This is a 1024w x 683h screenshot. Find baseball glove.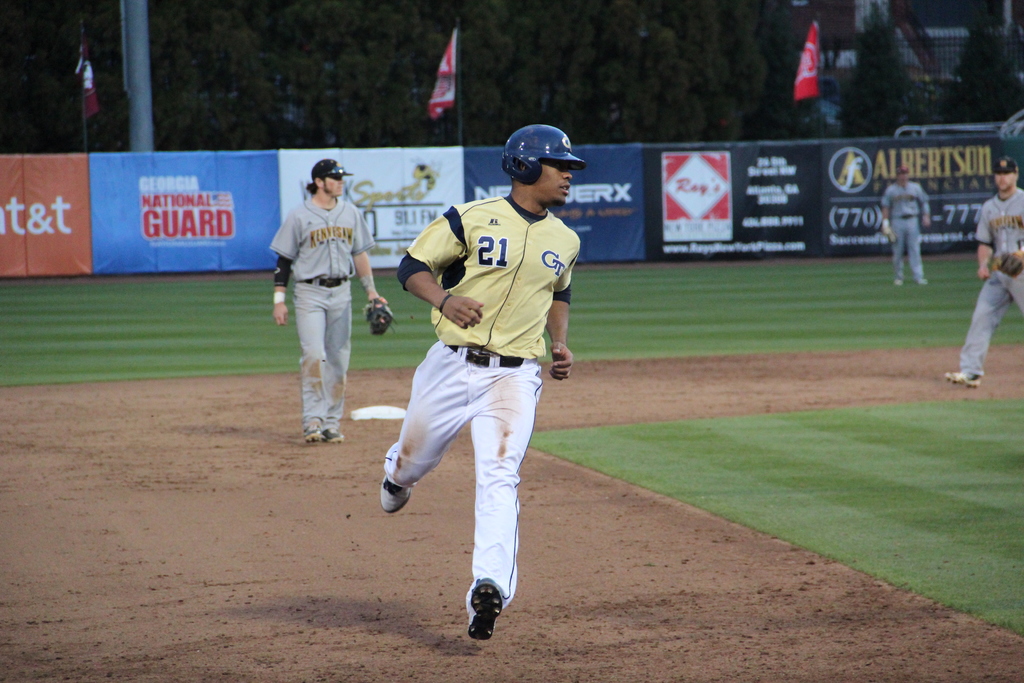
Bounding box: <bbox>364, 295, 397, 337</bbox>.
